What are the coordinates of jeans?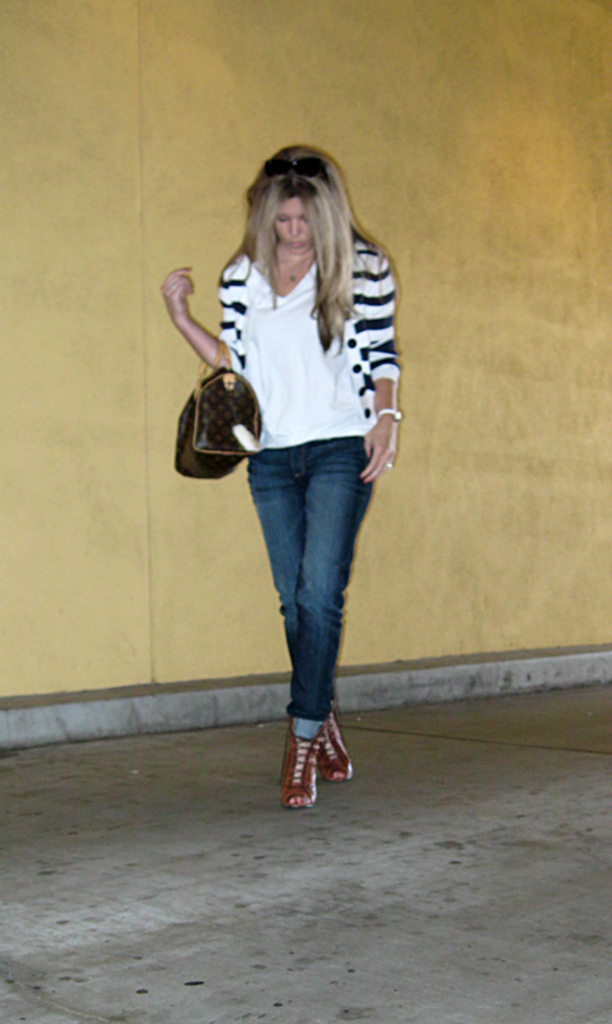
{"left": 253, "top": 425, "right": 384, "bottom": 739}.
